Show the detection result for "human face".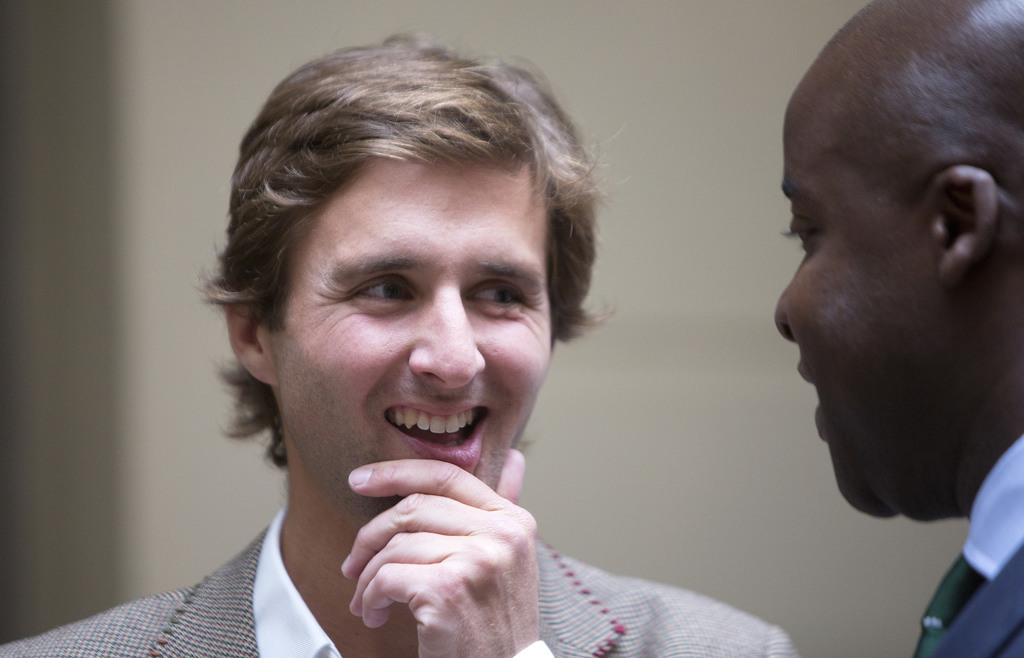
pyautogui.locateOnScreen(247, 108, 582, 513).
